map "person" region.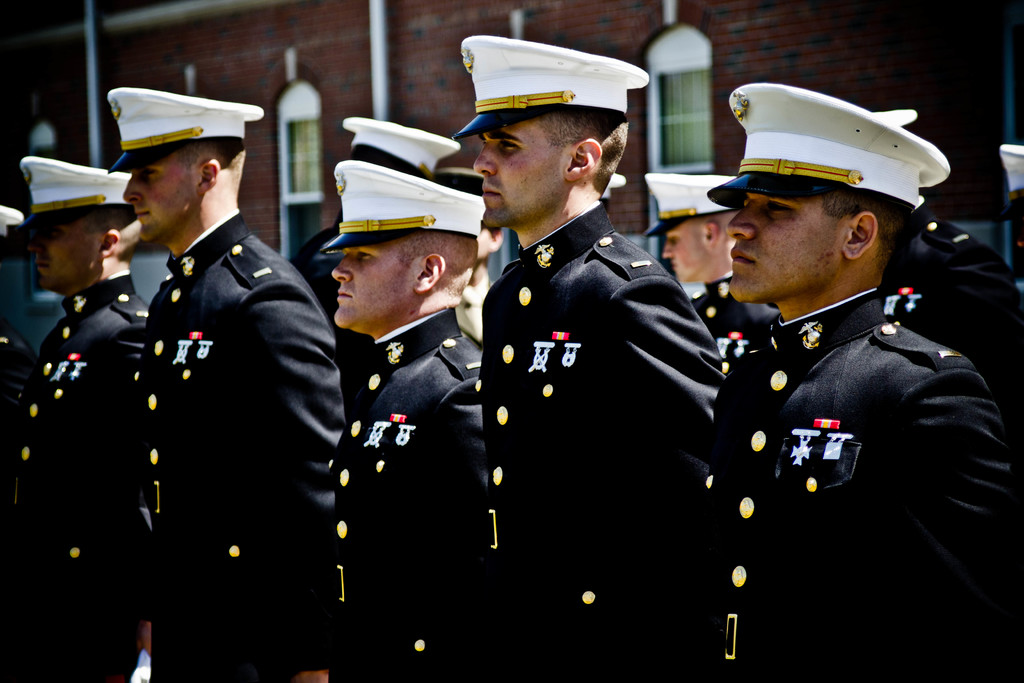
Mapped to {"left": 101, "top": 92, "right": 346, "bottom": 682}.
